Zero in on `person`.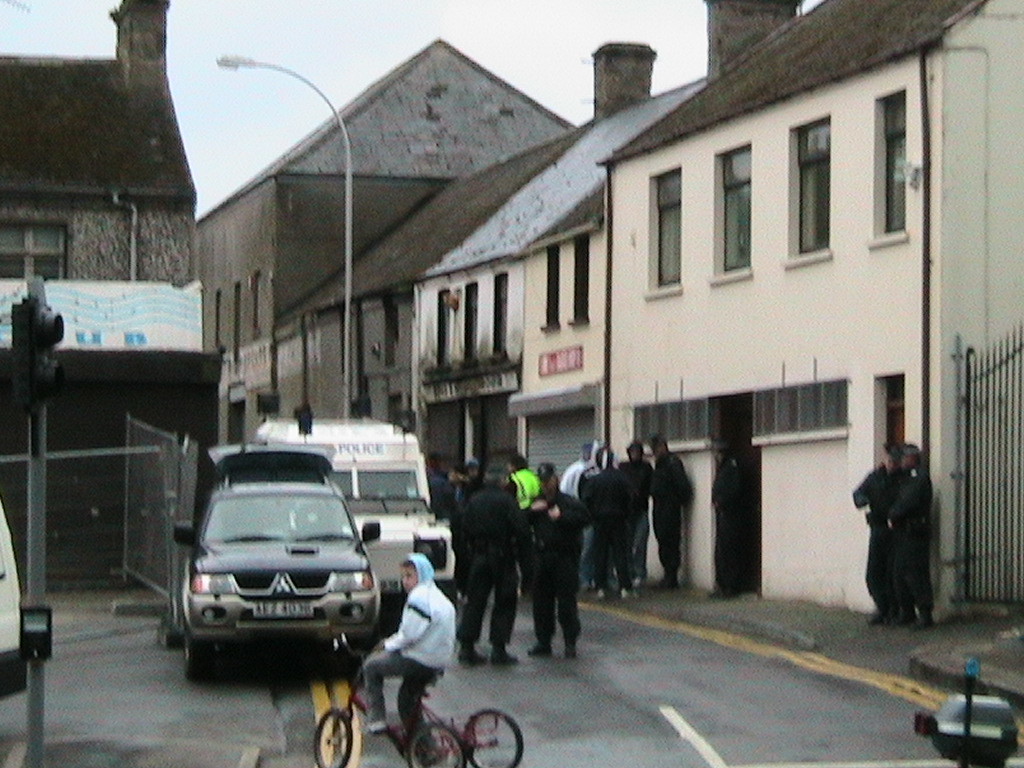
Zeroed in: (517,466,592,665).
